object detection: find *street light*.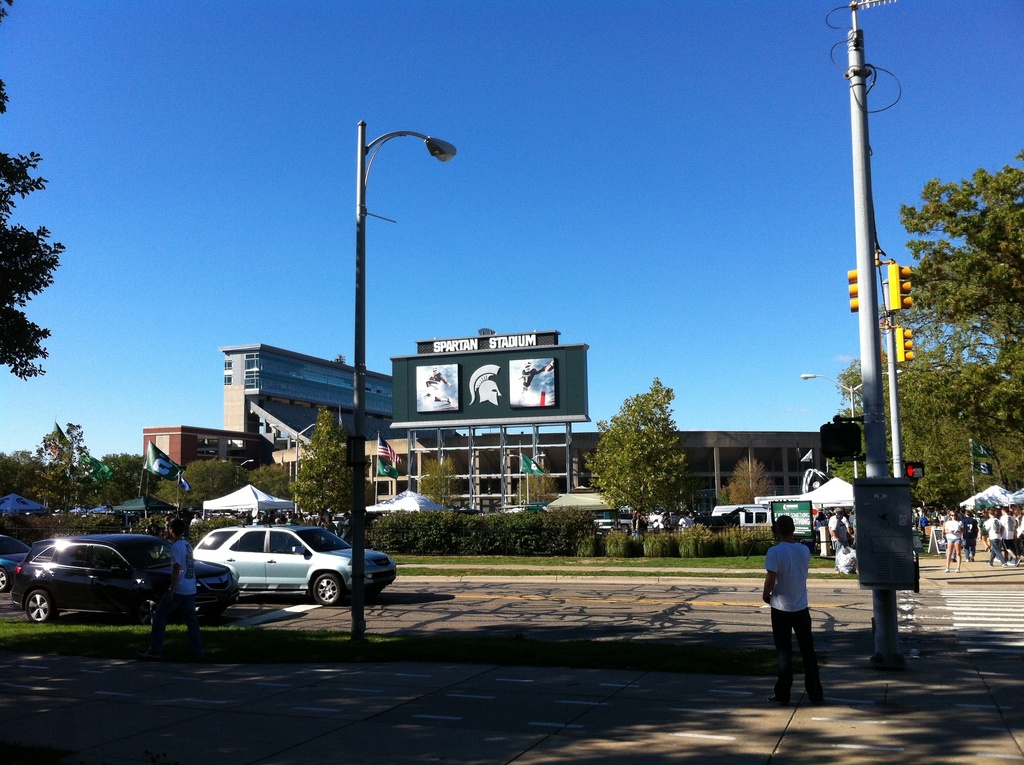
detection(235, 458, 256, 488).
